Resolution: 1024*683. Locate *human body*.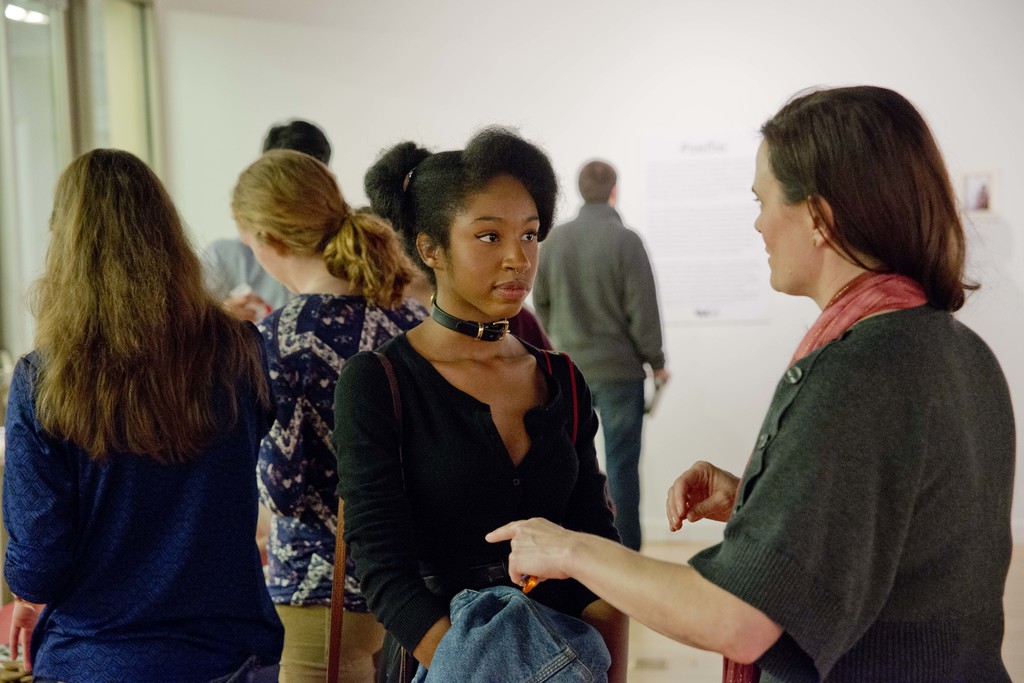
detection(194, 234, 295, 330).
